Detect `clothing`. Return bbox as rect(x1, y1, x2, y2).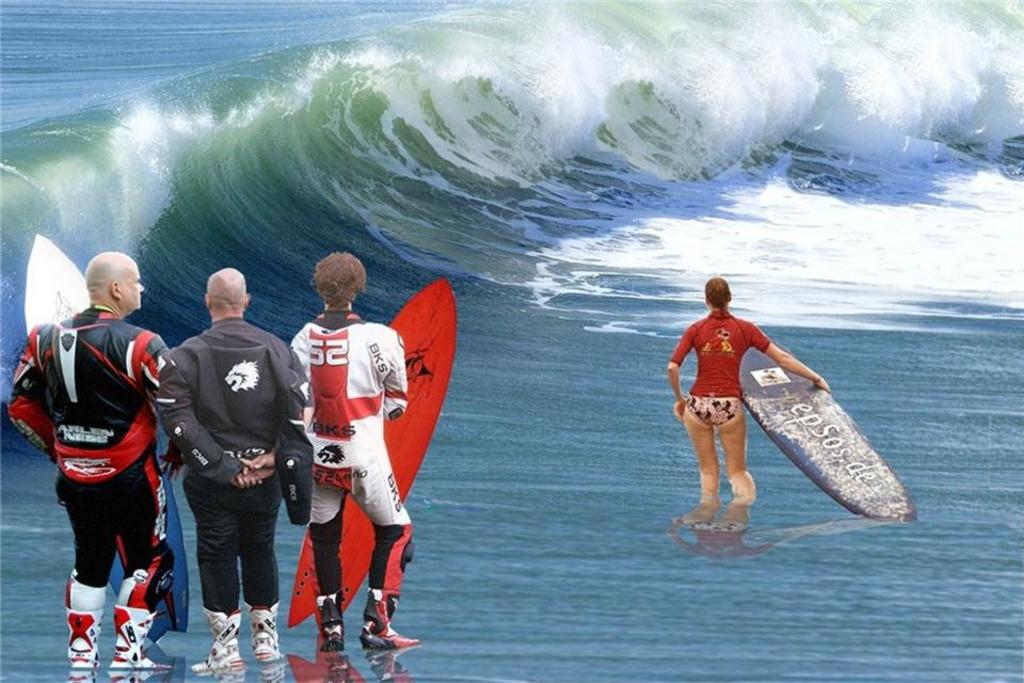
rect(149, 273, 292, 642).
